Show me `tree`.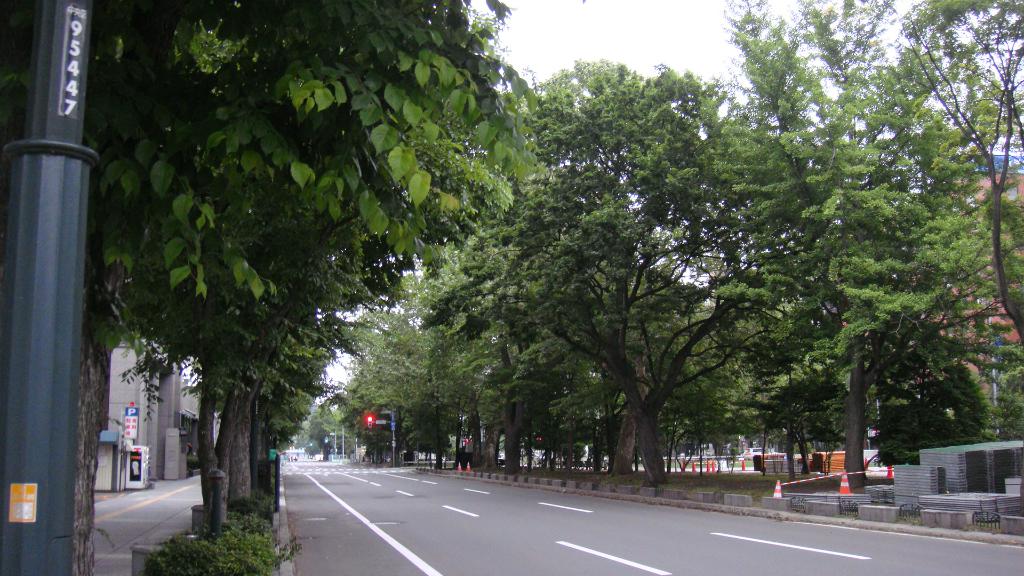
`tree` is here: (left=883, top=0, right=1023, bottom=492).
